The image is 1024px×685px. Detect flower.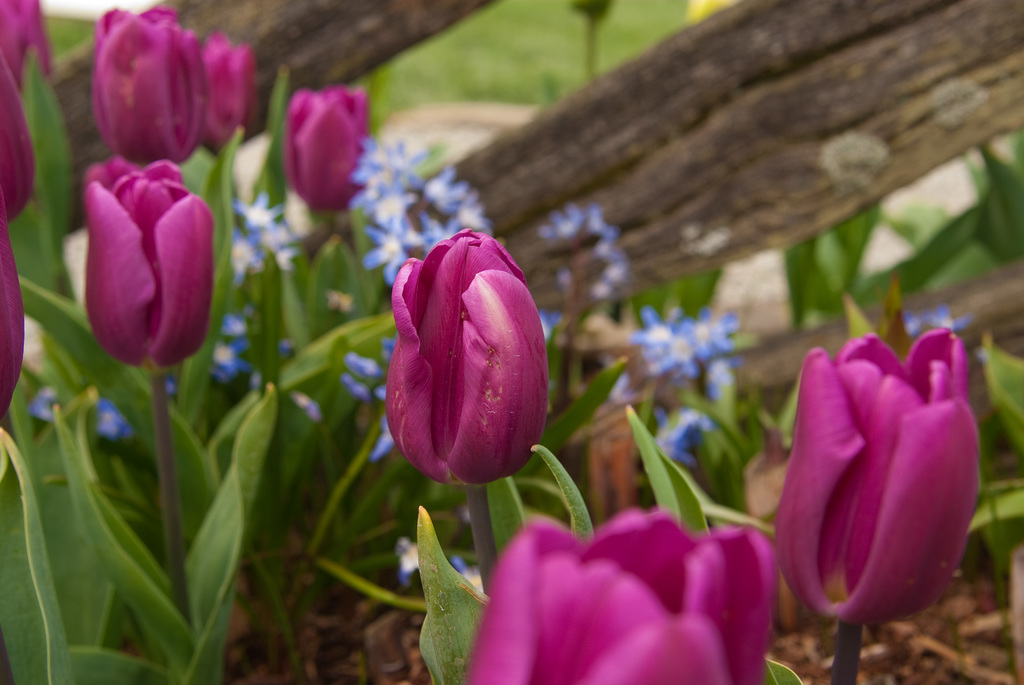
Detection: rect(204, 31, 257, 151).
